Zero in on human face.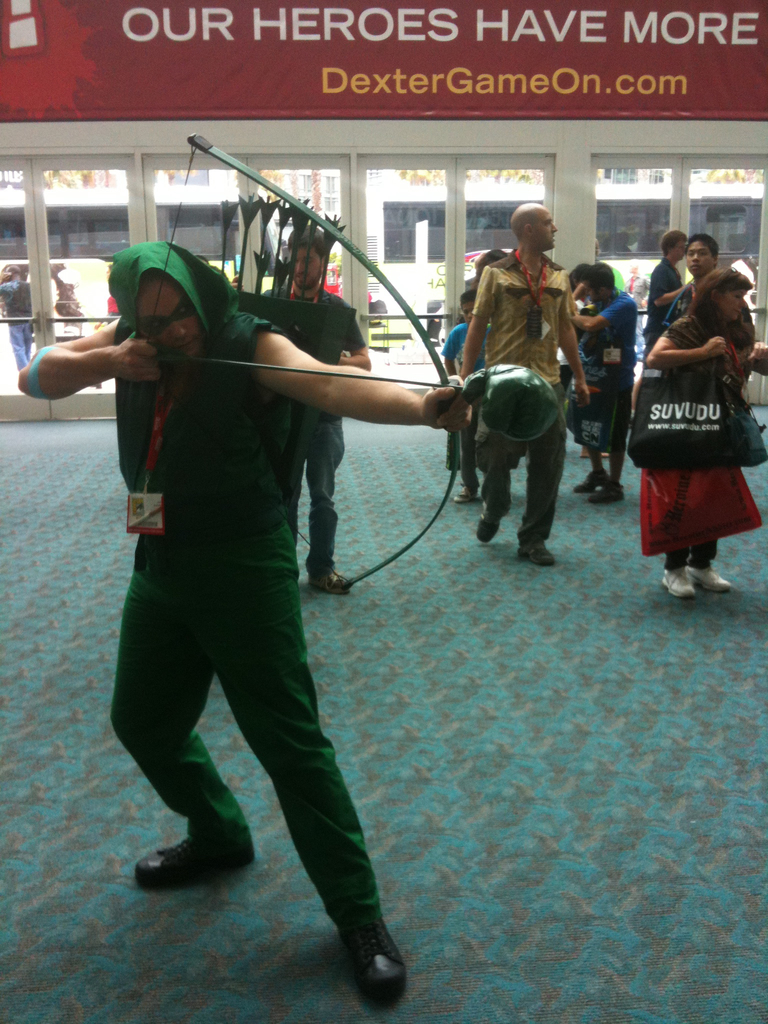
Zeroed in: pyautogui.locateOnScreen(688, 240, 712, 277).
